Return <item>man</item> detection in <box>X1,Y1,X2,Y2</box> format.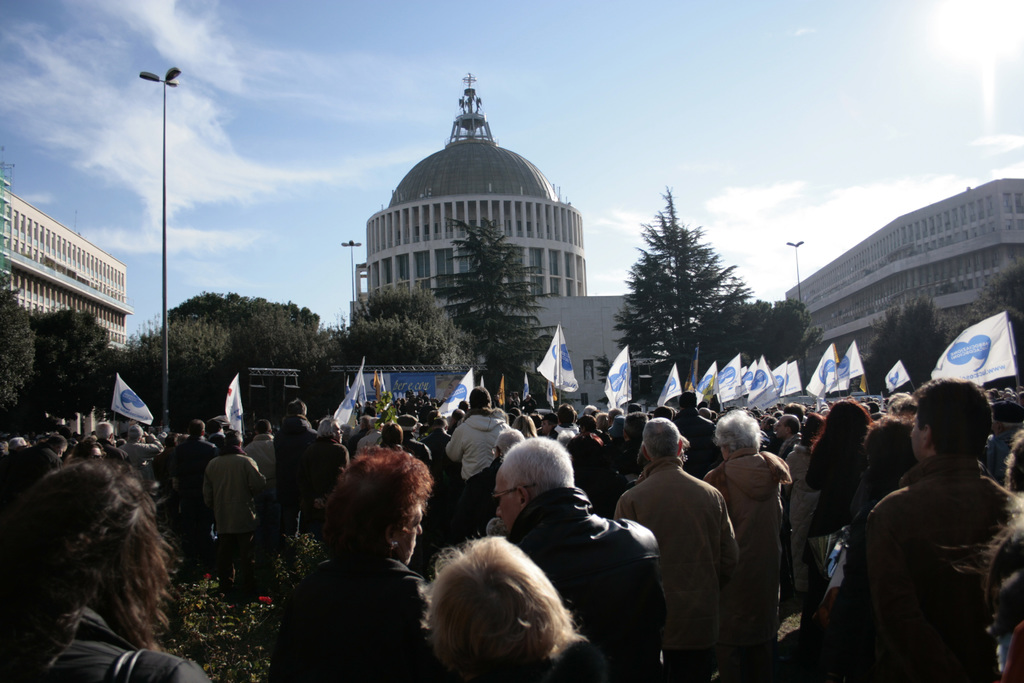
<box>0,434,68,481</box>.
